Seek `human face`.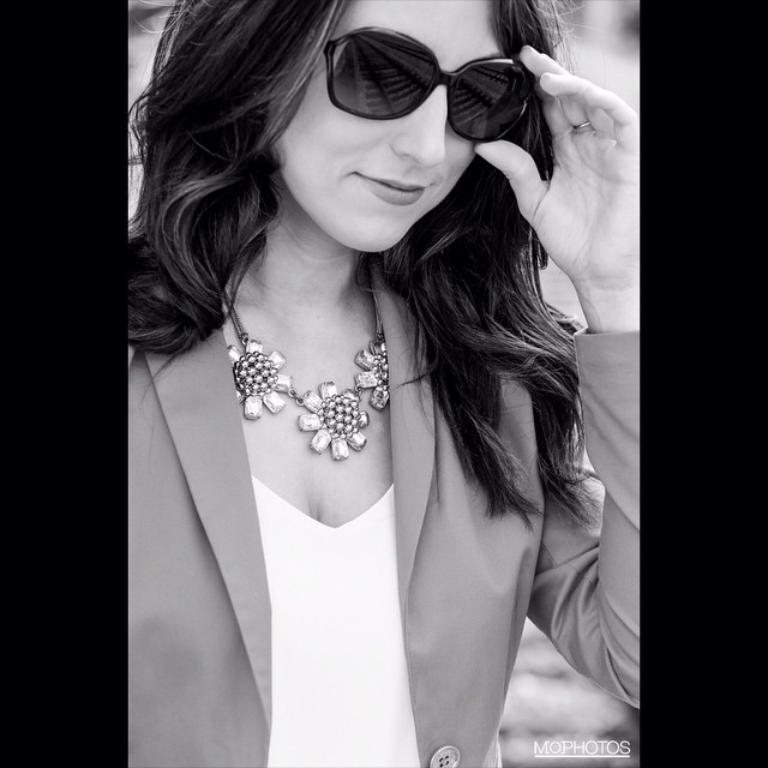
{"x1": 270, "y1": 0, "x2": 503, "y2": 251}.
